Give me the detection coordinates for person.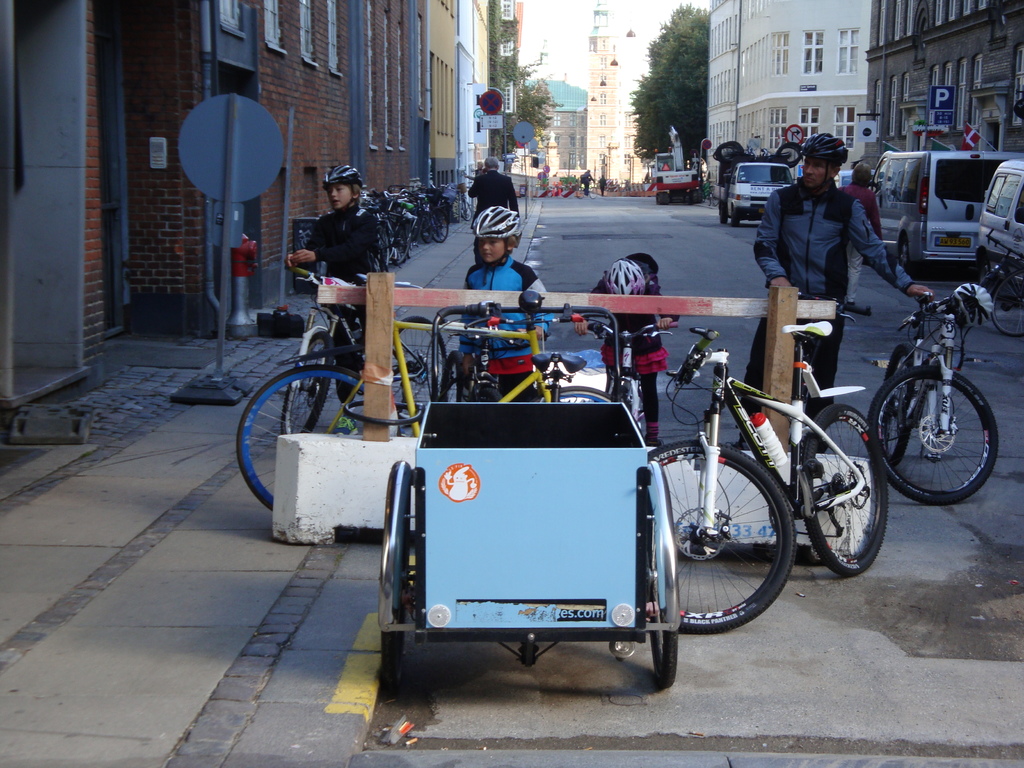
[x1=469, y1=156, x2=519, y2=211].
